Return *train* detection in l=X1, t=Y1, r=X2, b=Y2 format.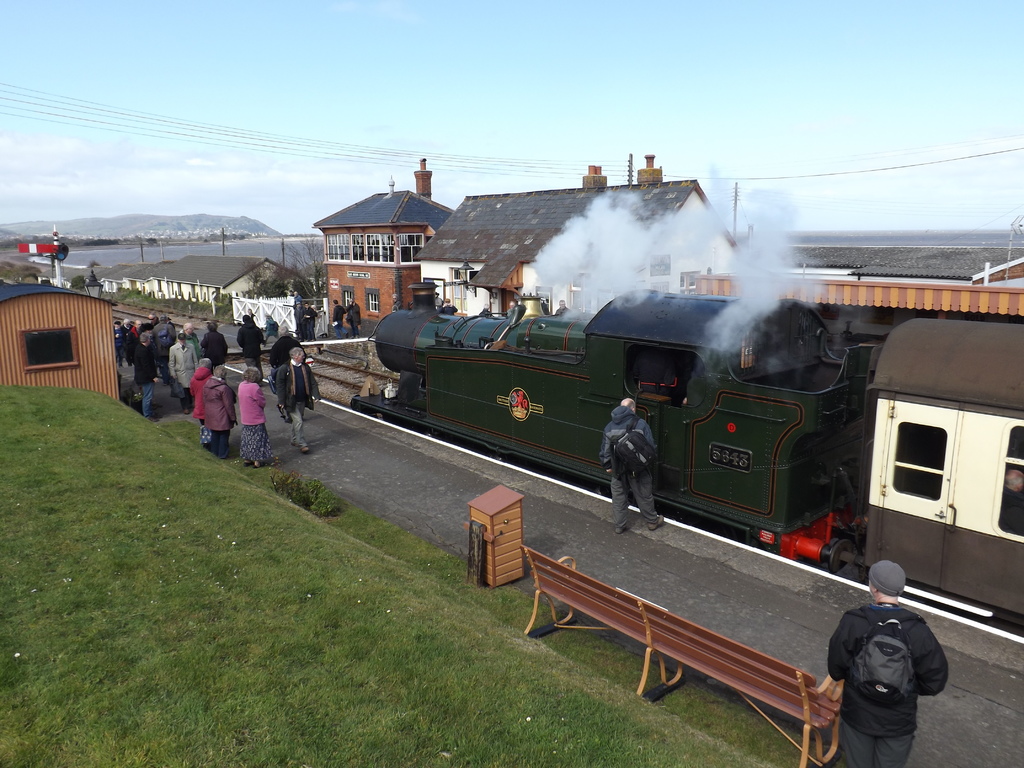
l=351, t=287, r=1023, b=634.
